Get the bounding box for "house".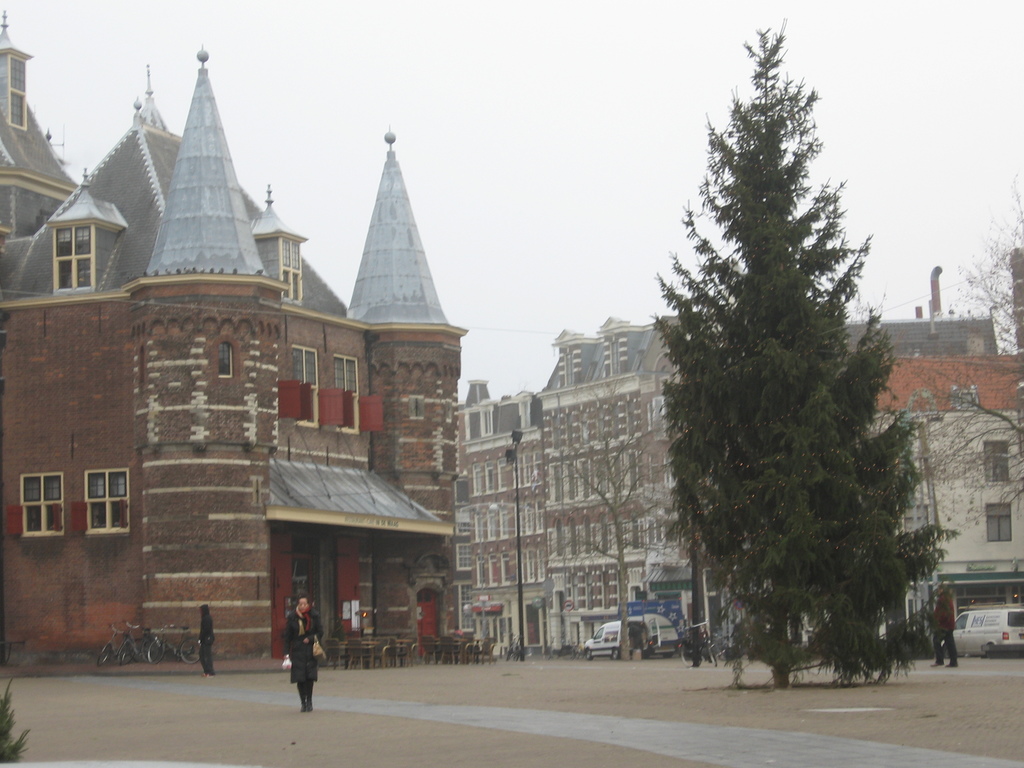
bbox(863, 242, 1023, 618).
